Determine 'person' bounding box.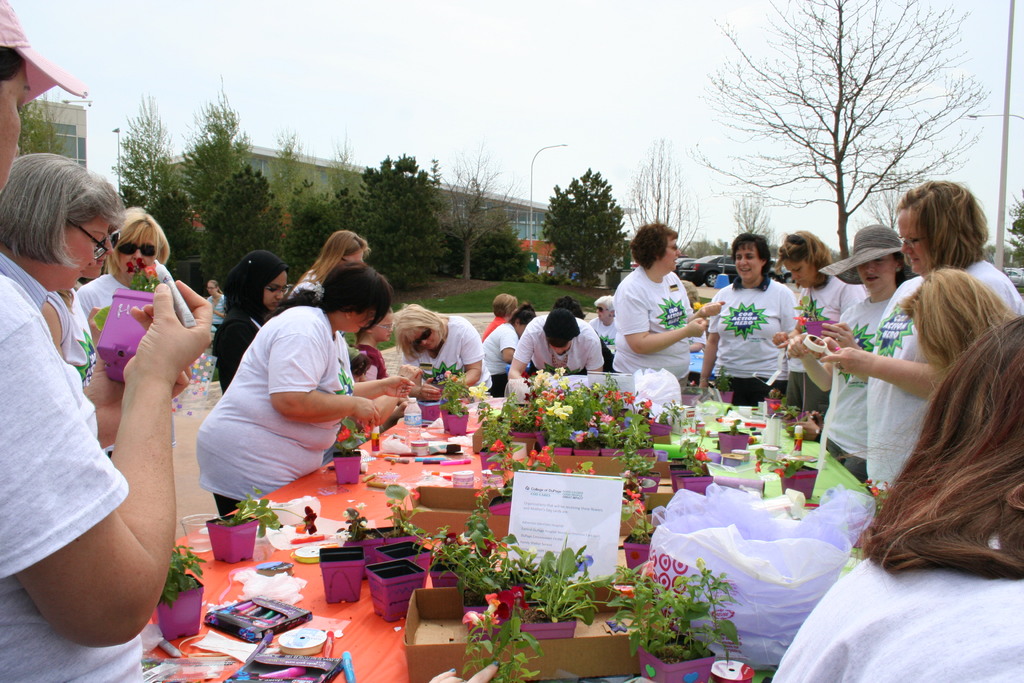
Determined: x1=220 y1=249 x2=290 y2=393.
